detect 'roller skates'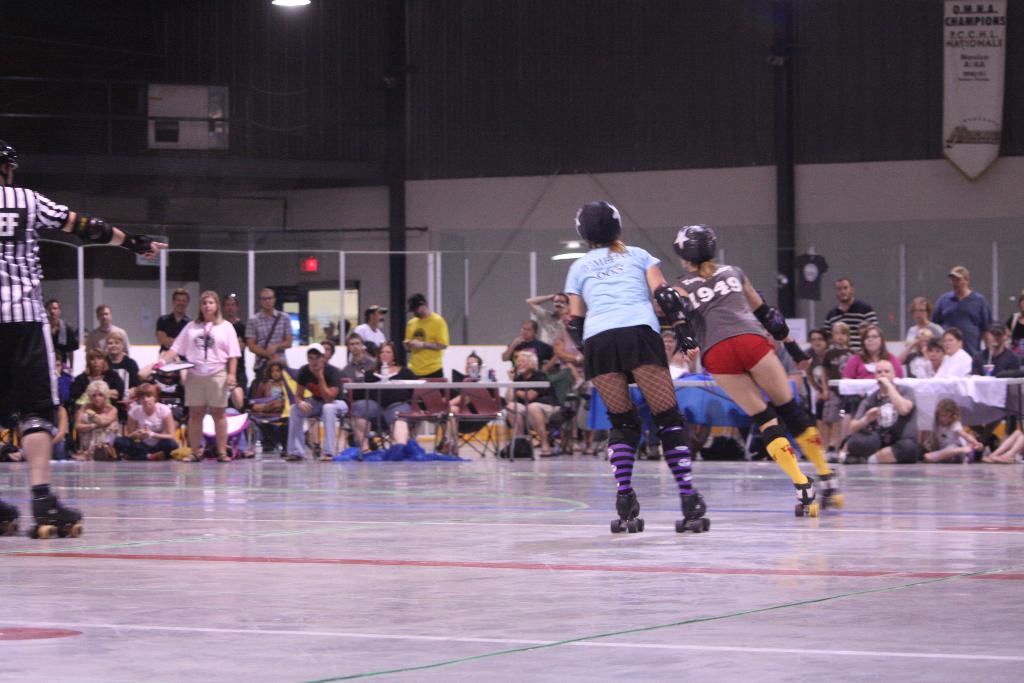
select_region(818, 466, 844, 514)
